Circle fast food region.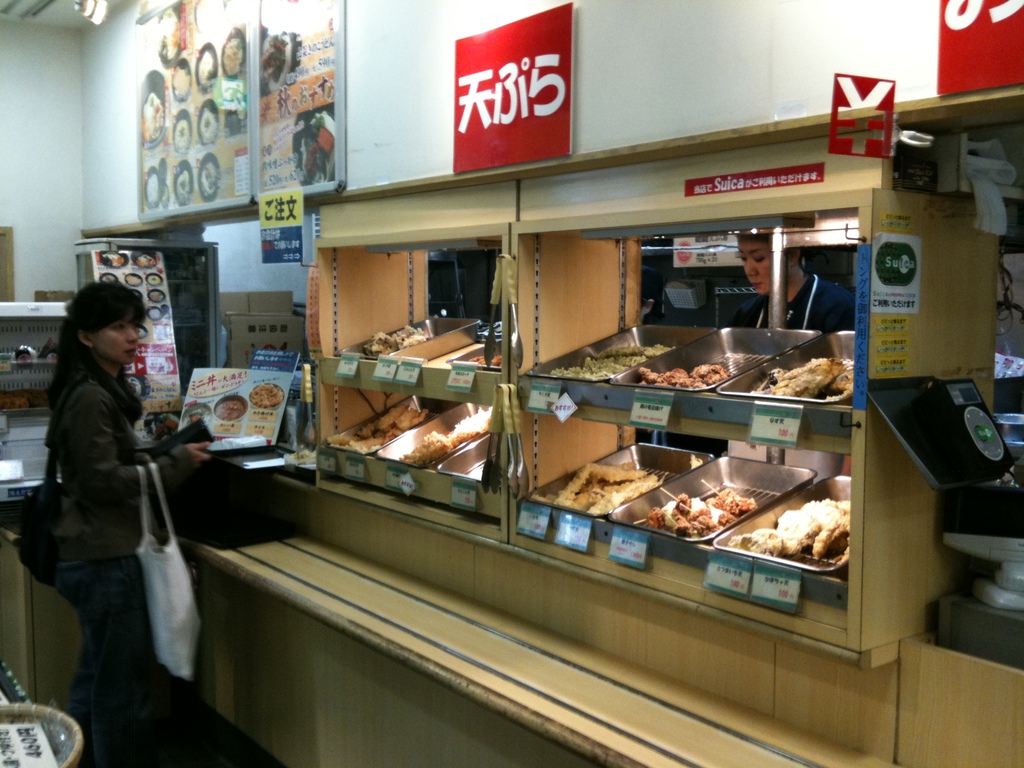
Region: 170:66:190:98.
